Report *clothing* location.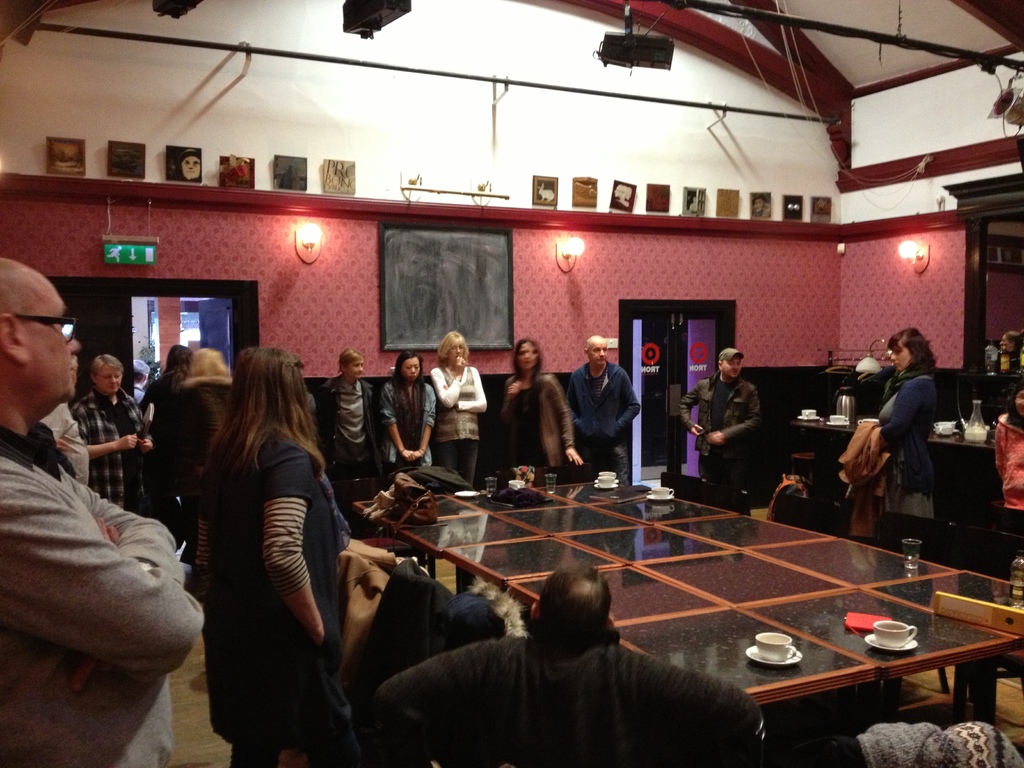
Report: 993 380 1023 531.
